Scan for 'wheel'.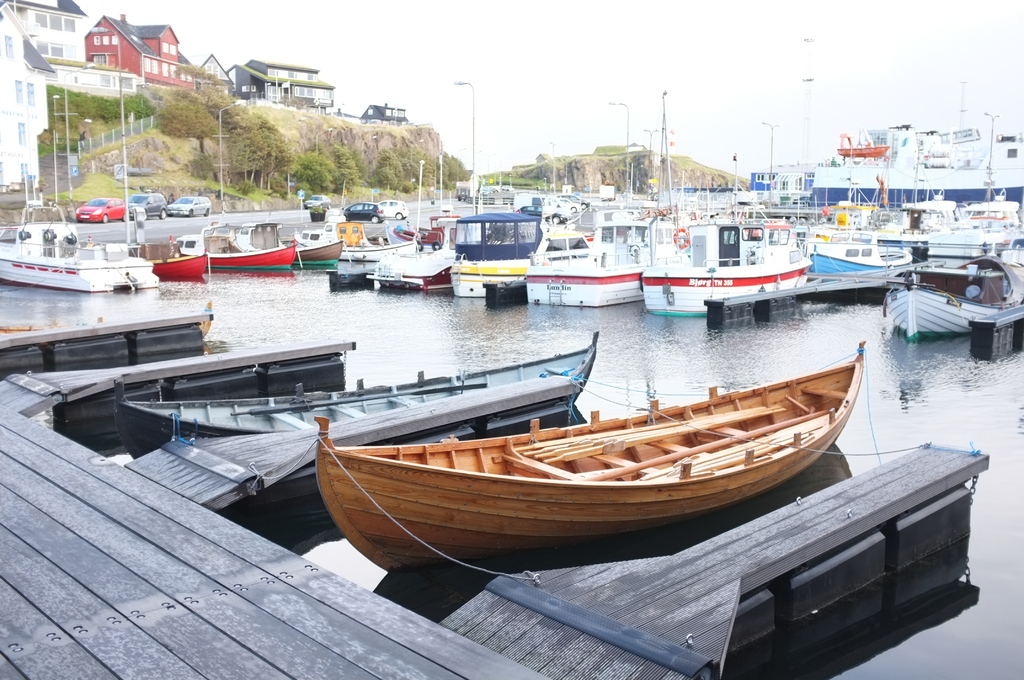
Scan result: region(582, 202, 588, 210).
